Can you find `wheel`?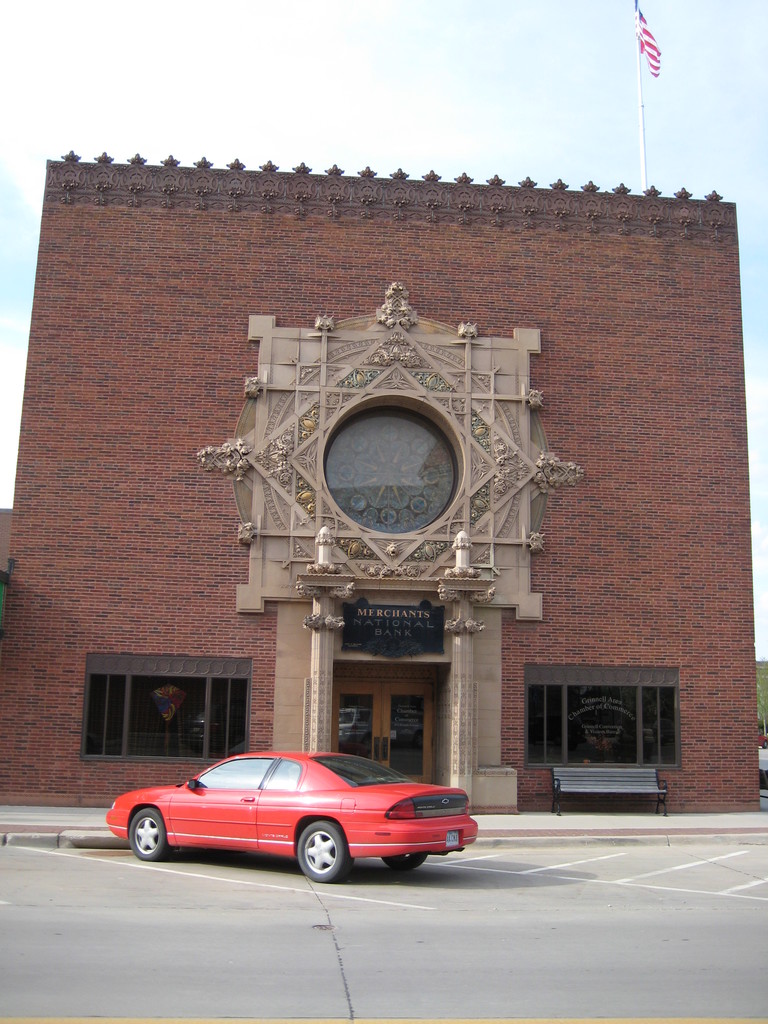
Yes, bounding box: 382,853,429,870.
